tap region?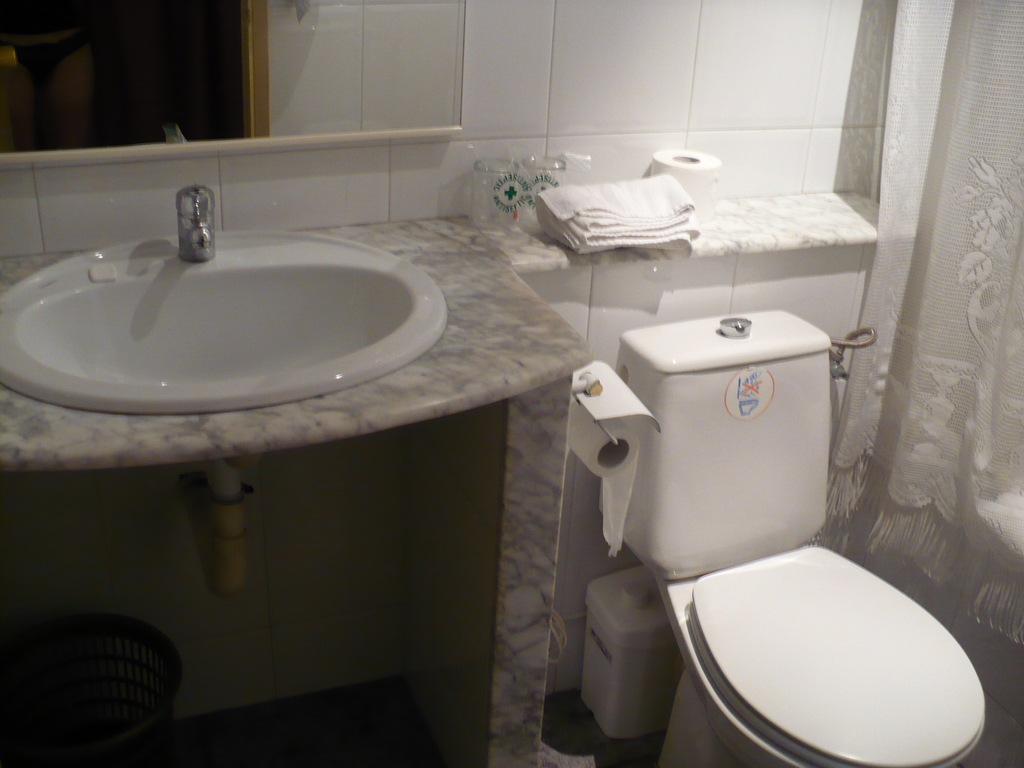
bbox=[175, 188, 216, 265]
